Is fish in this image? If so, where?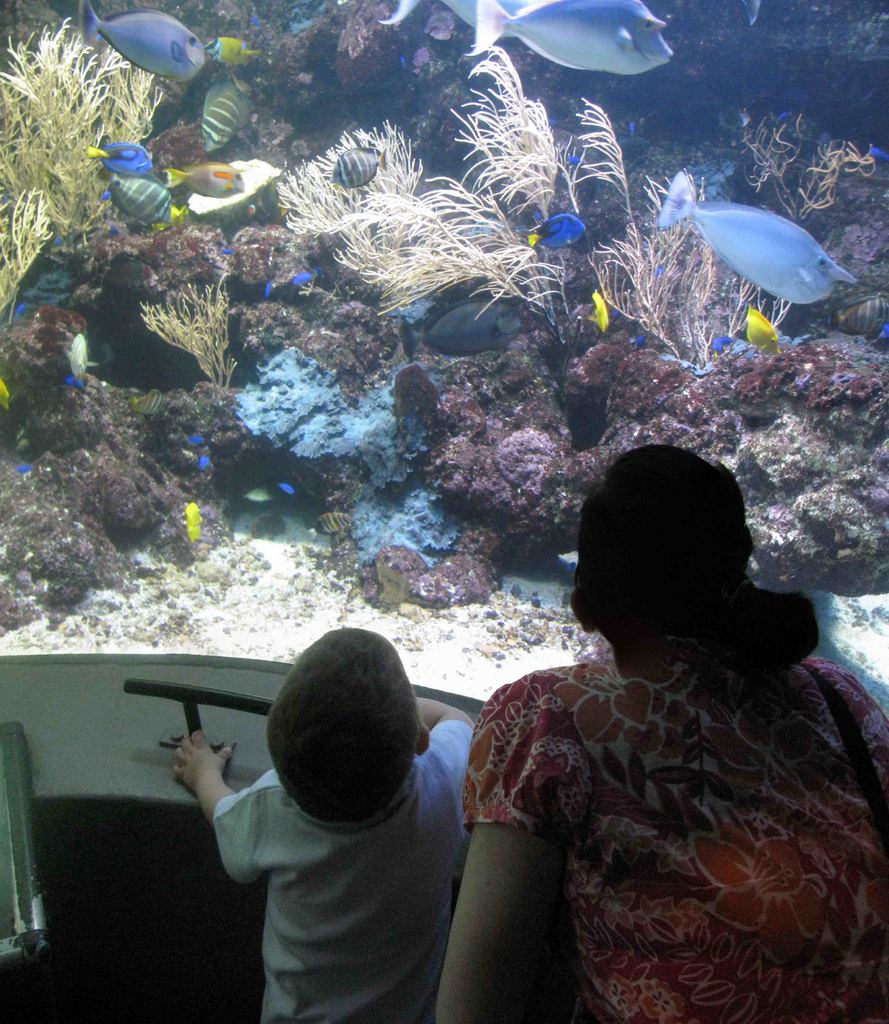
Yes, at [x1=190, y1=434, x2=208, y2=448].
